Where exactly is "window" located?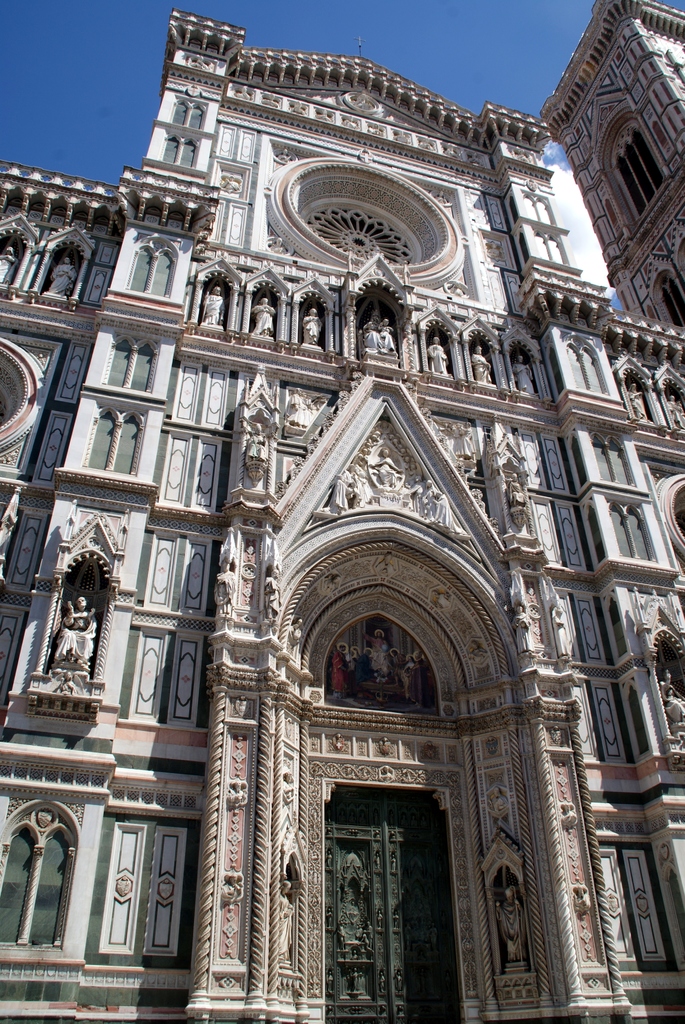
Its bounding box is {"left": 111, "top": 328, "right": 155, "bottom": 394}.
